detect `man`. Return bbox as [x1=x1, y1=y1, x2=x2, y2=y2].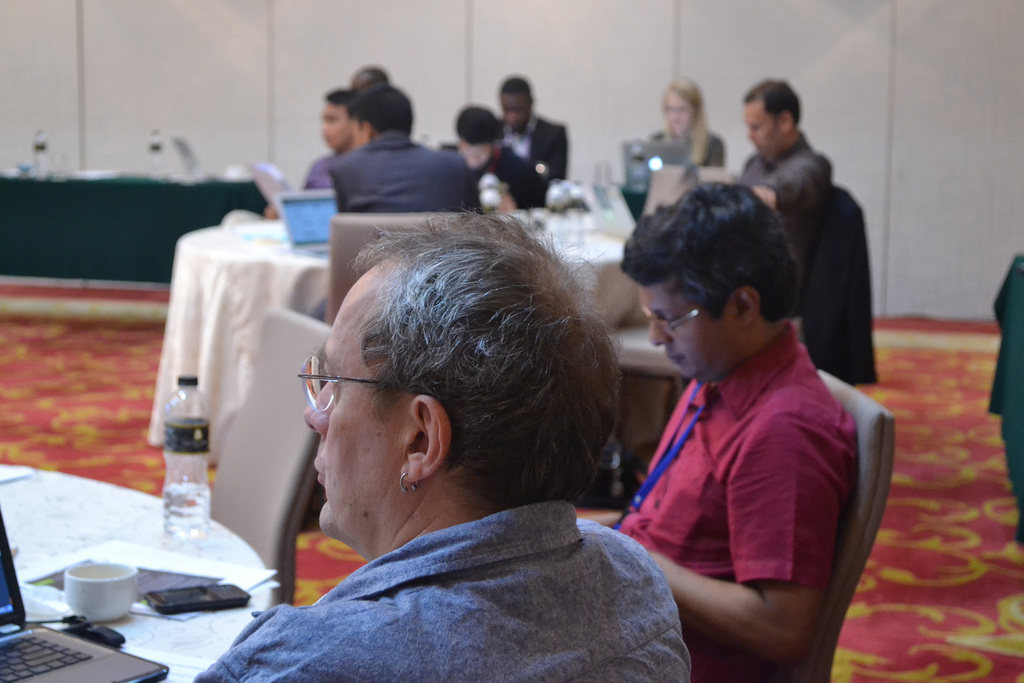
[x1=729, y1=72, x2=836, y2=295].
